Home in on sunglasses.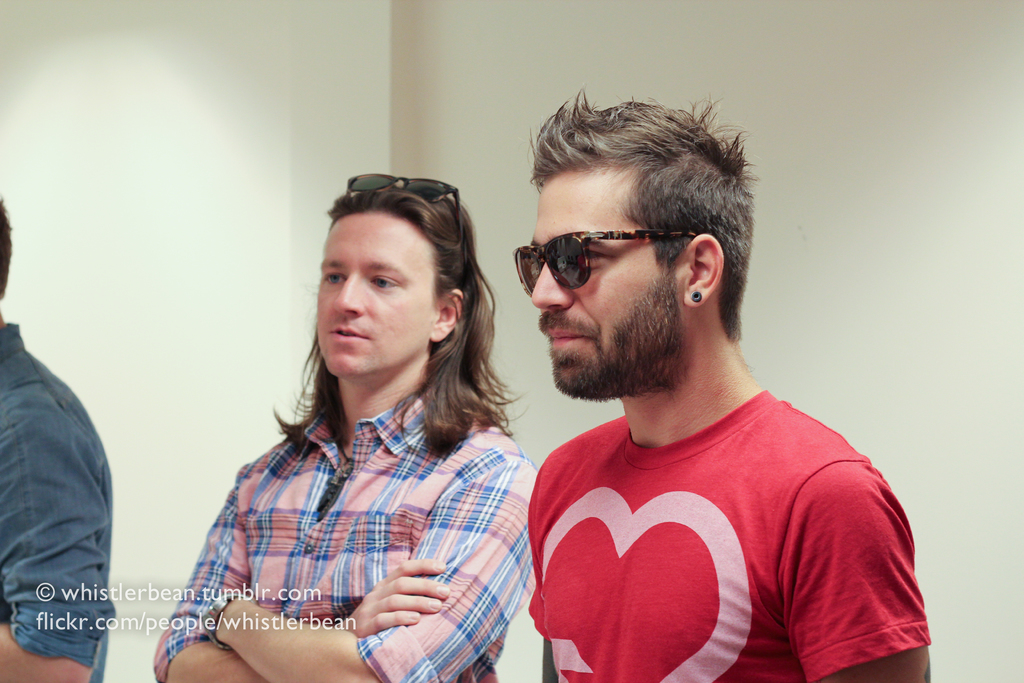
Homed in at detection(345, 172, 464, 235).
